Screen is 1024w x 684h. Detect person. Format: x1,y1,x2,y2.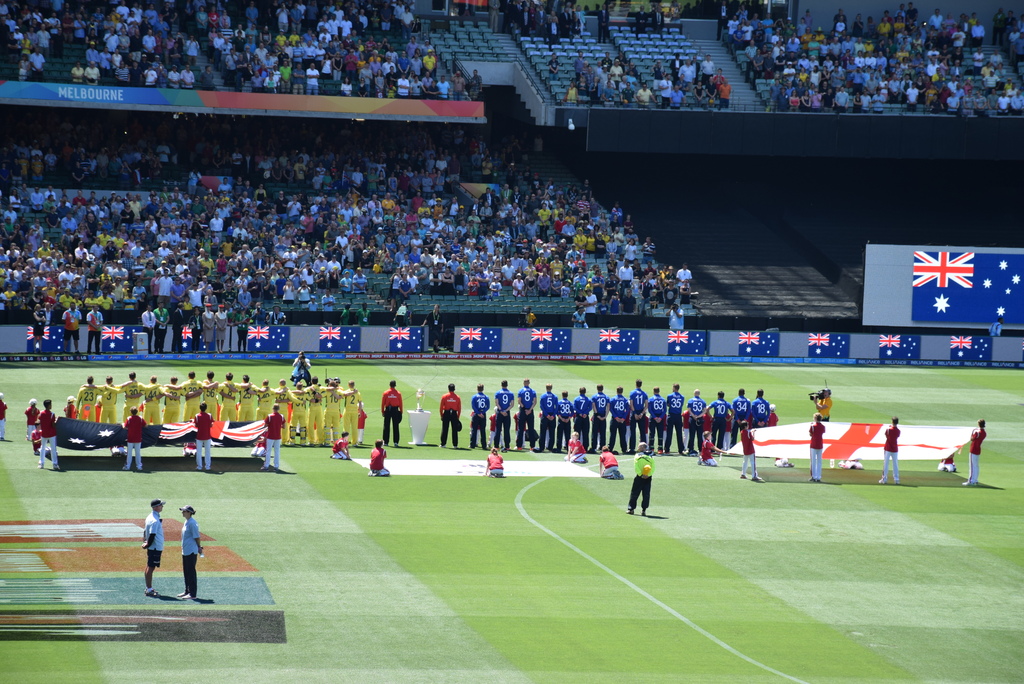
804,413,826,482.
